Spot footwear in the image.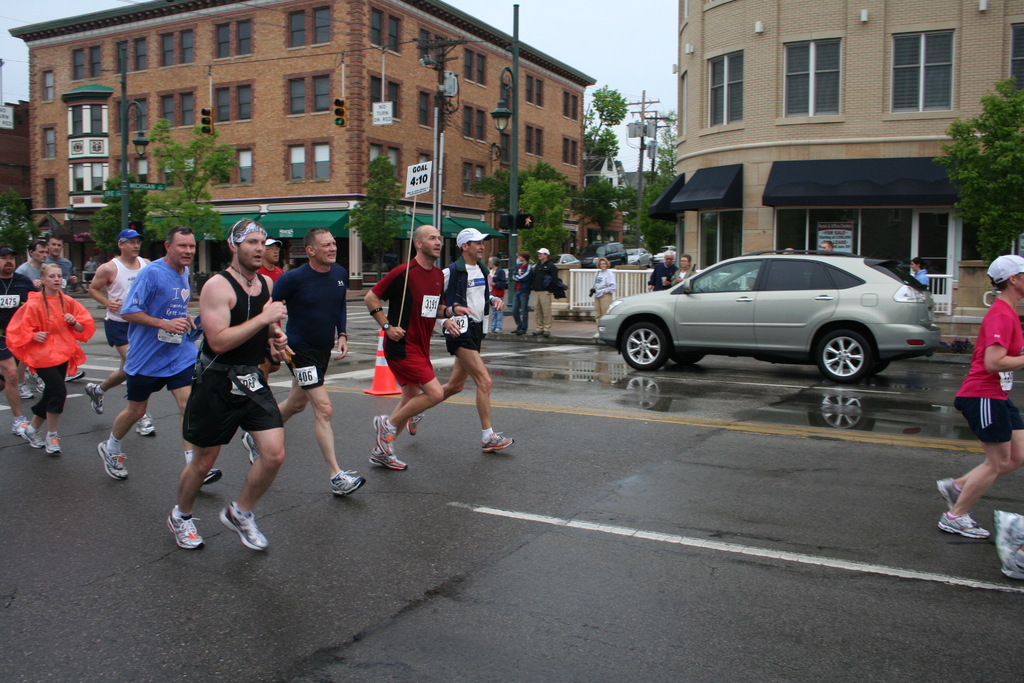
footwear found at pyautogui.locateOnScreen(15, 378, 33, 402).
